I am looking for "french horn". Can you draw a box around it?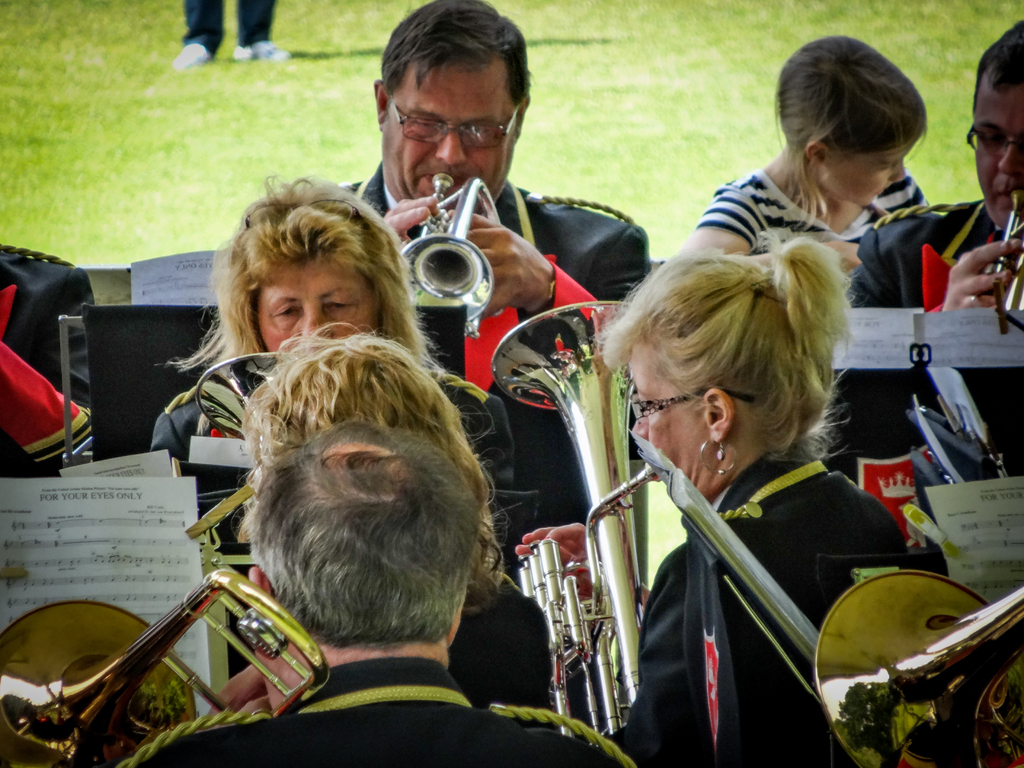
Sure, the bounding box is left=1, top=513, right=318, bottom=739.
